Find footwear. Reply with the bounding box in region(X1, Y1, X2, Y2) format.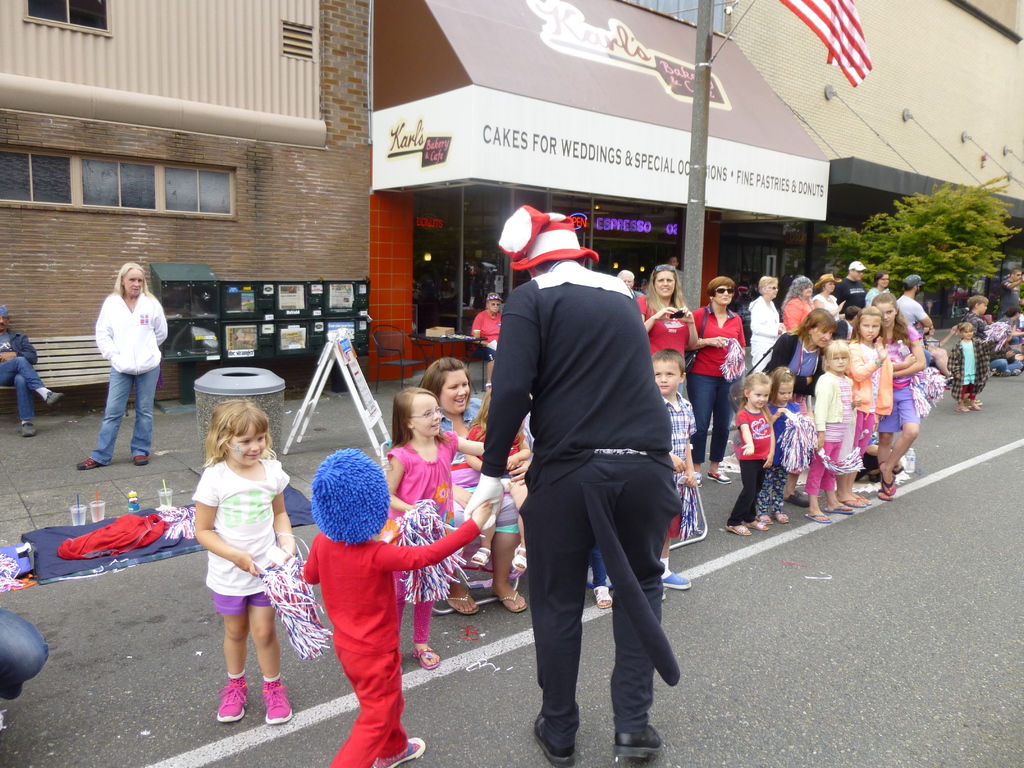
region(844, 499, 868, 509).
